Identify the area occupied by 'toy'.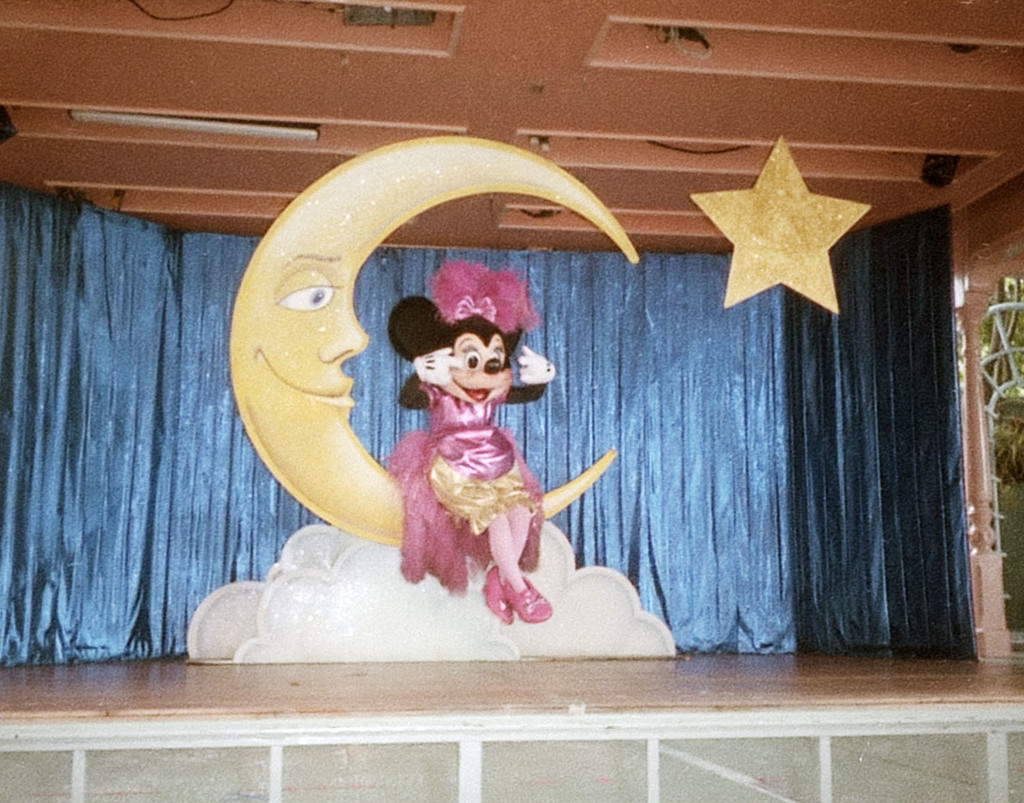
Area: (x1=365, y1=255, x2=579, y2=622).
